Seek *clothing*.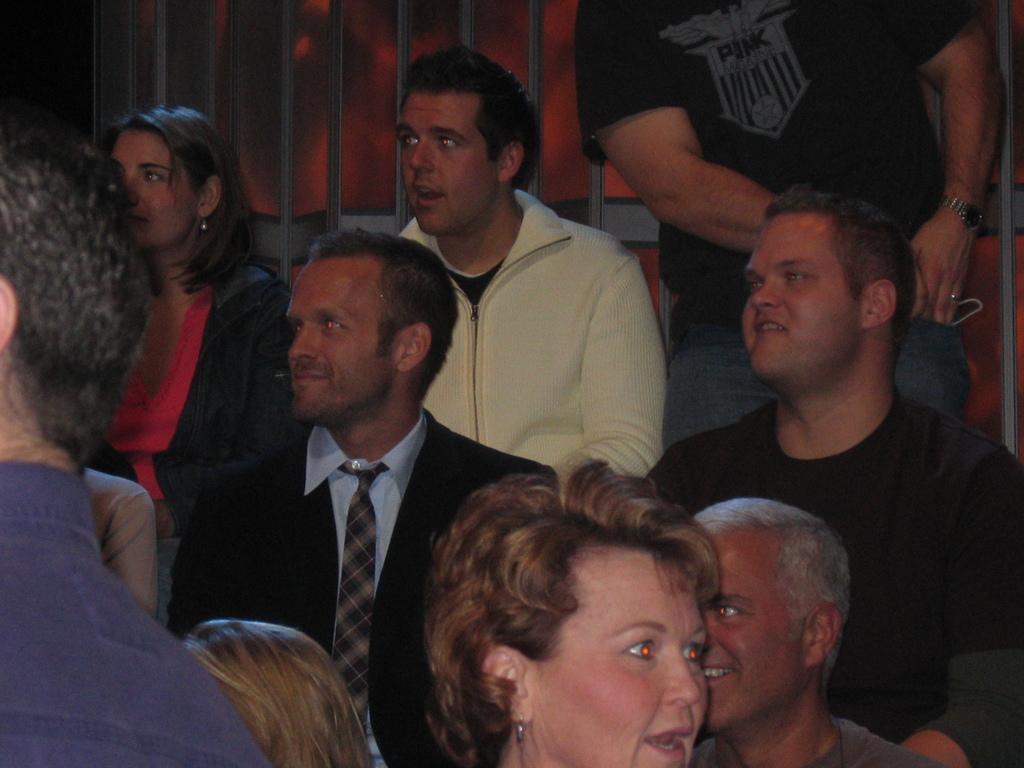
390,186,684,474.
